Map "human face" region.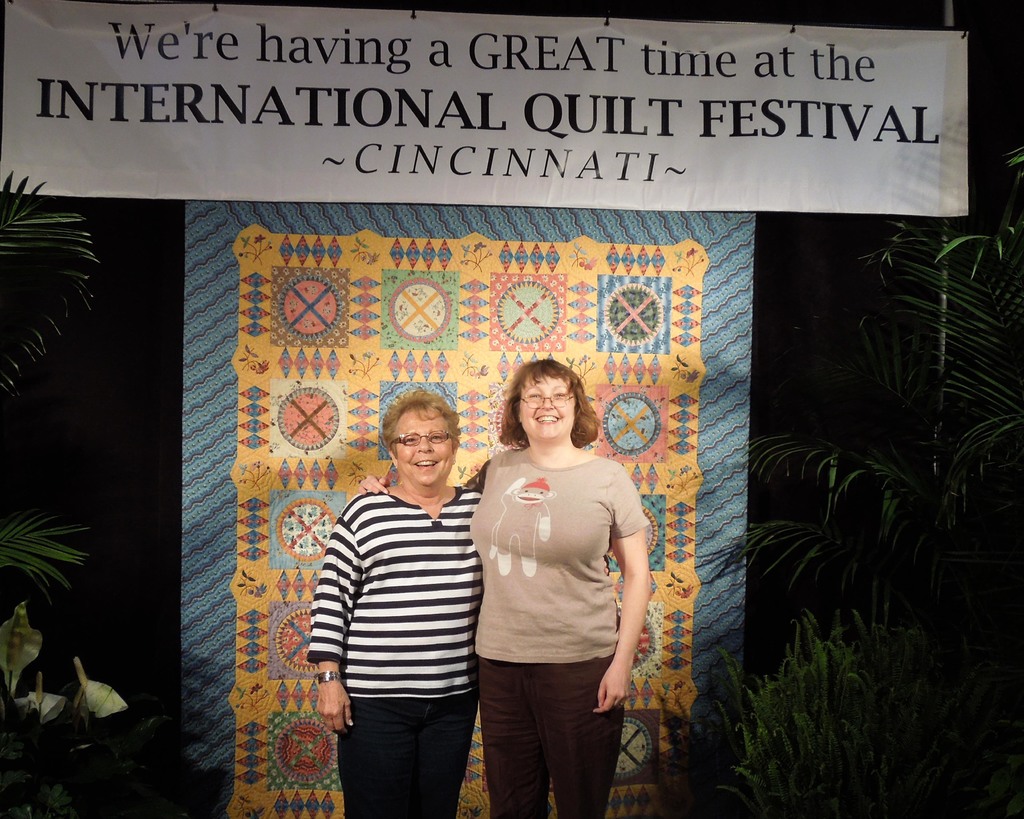
Mapped to BBox(520, 375, 578, 439).
